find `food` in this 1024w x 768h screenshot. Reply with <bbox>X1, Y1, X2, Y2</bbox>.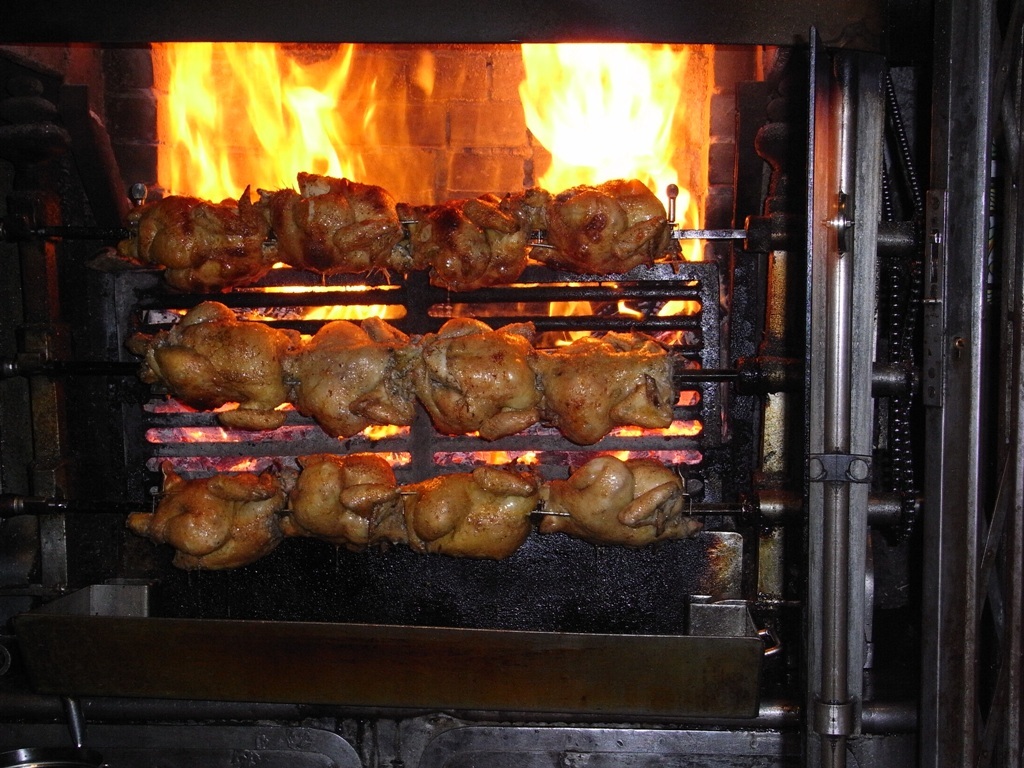
<bbox>545, 329, 680, 450</bbox>.
